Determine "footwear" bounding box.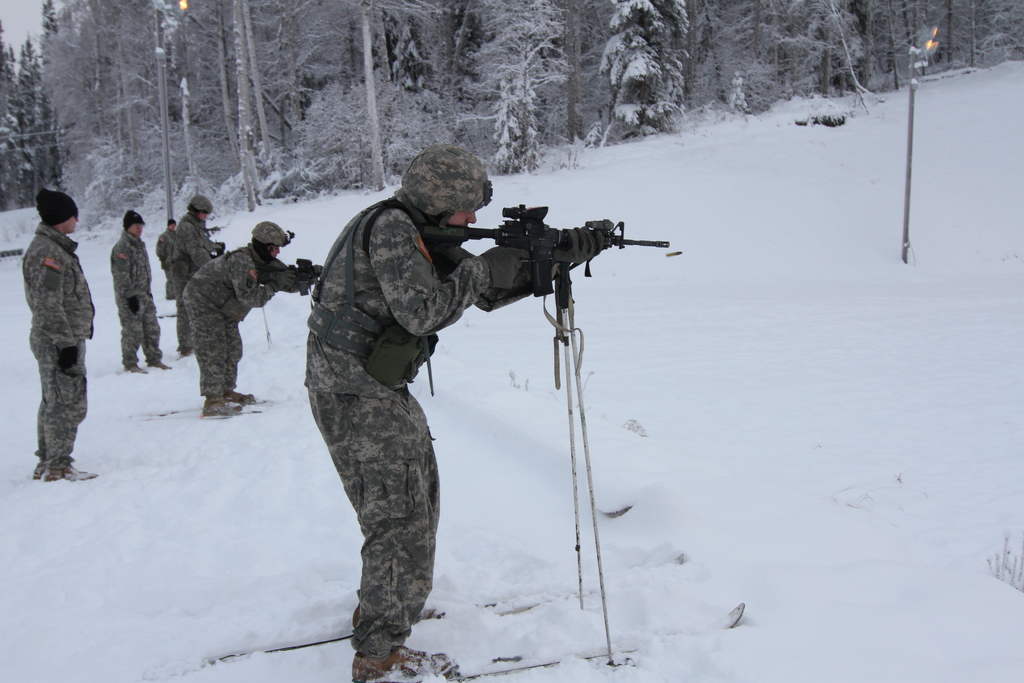
Determined: select_region(355, 643, 449, 682).
